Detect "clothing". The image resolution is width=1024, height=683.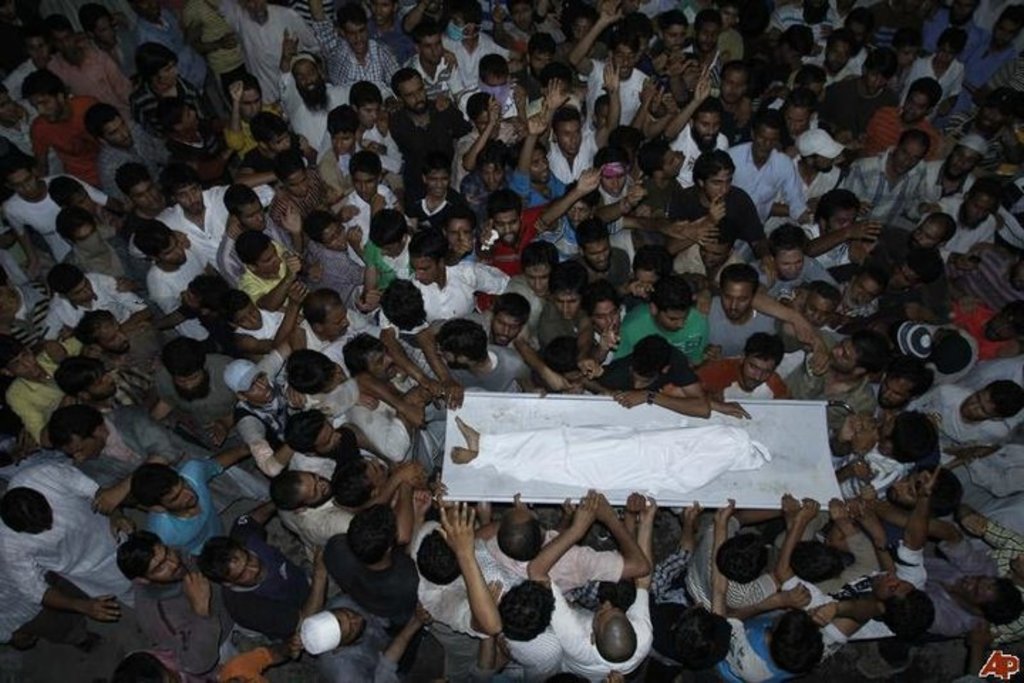
rect(543, 588, 653, 682).
